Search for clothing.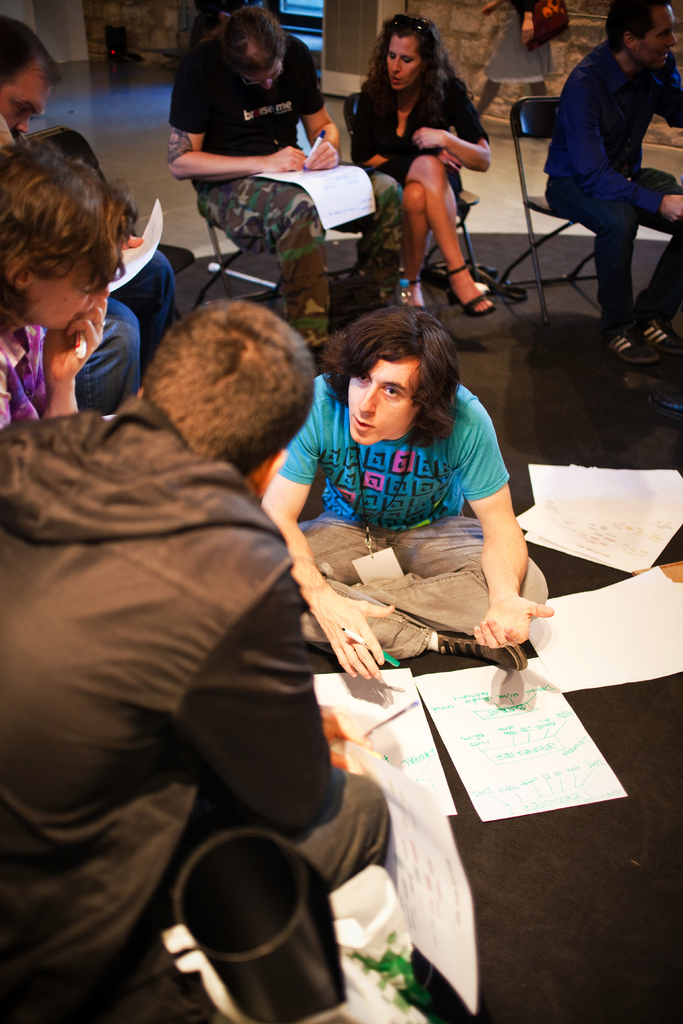
Found at [left=342, top=63, right=490, bottom=160].
